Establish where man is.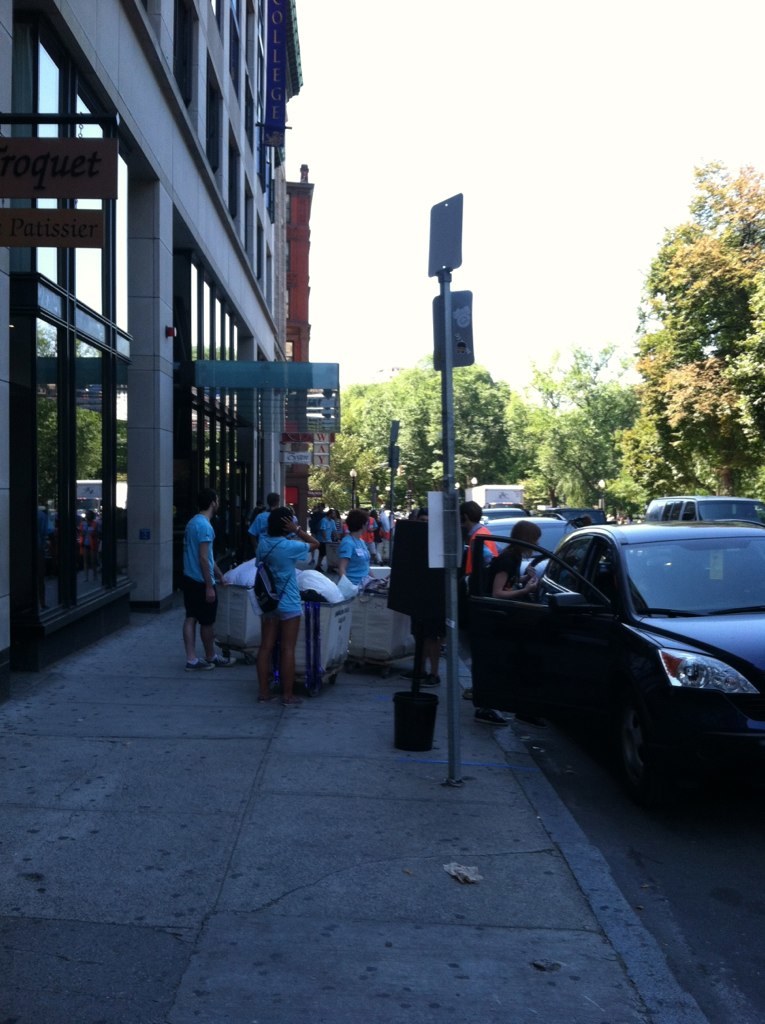
Established at (x1=457, y1=498, x2=499, y2=706).
